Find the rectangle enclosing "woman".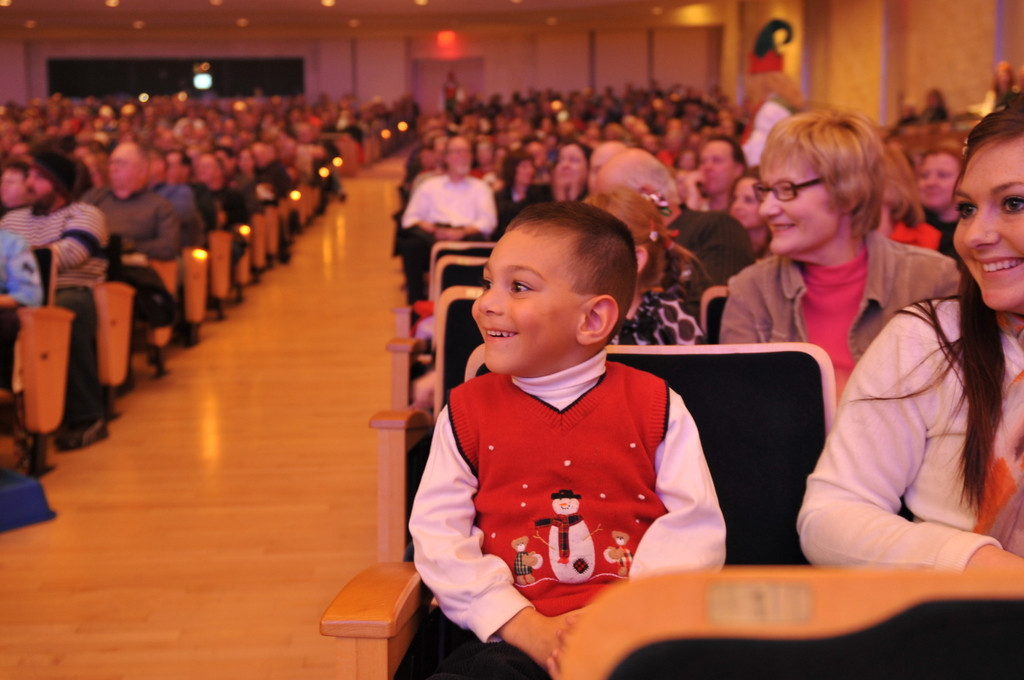
<region>726, 171, 774, 259</region>.
